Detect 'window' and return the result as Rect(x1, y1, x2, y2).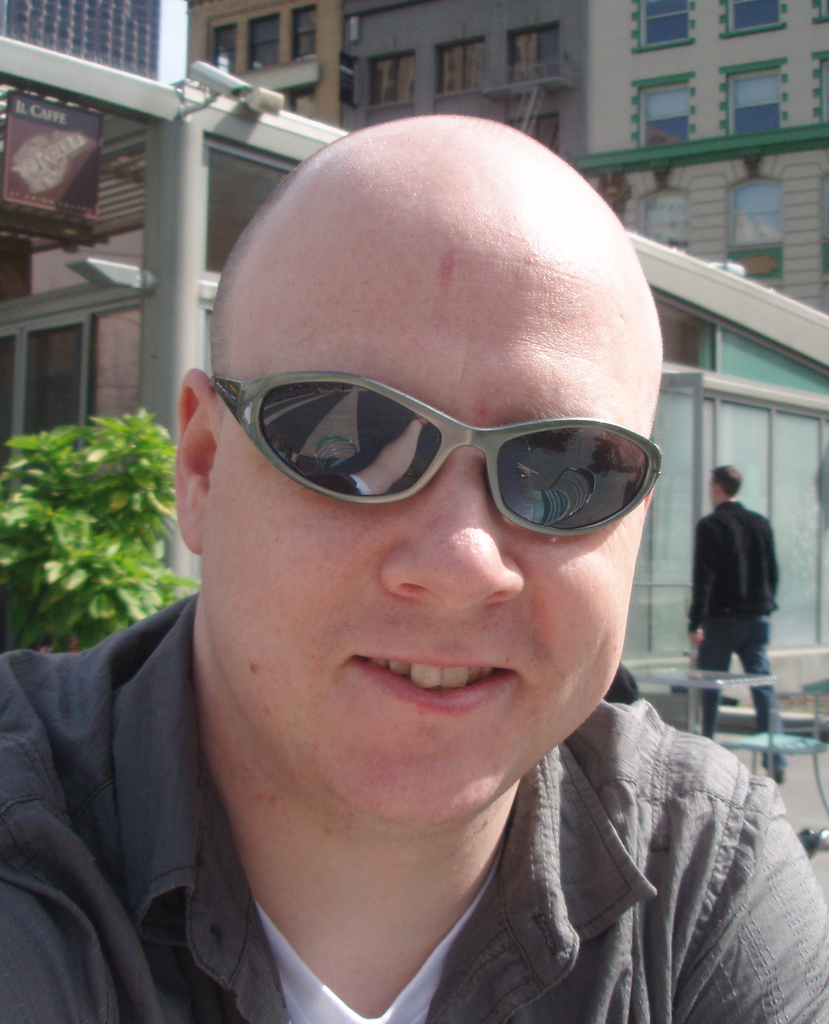
Rect(366, 52, 417, 106).
